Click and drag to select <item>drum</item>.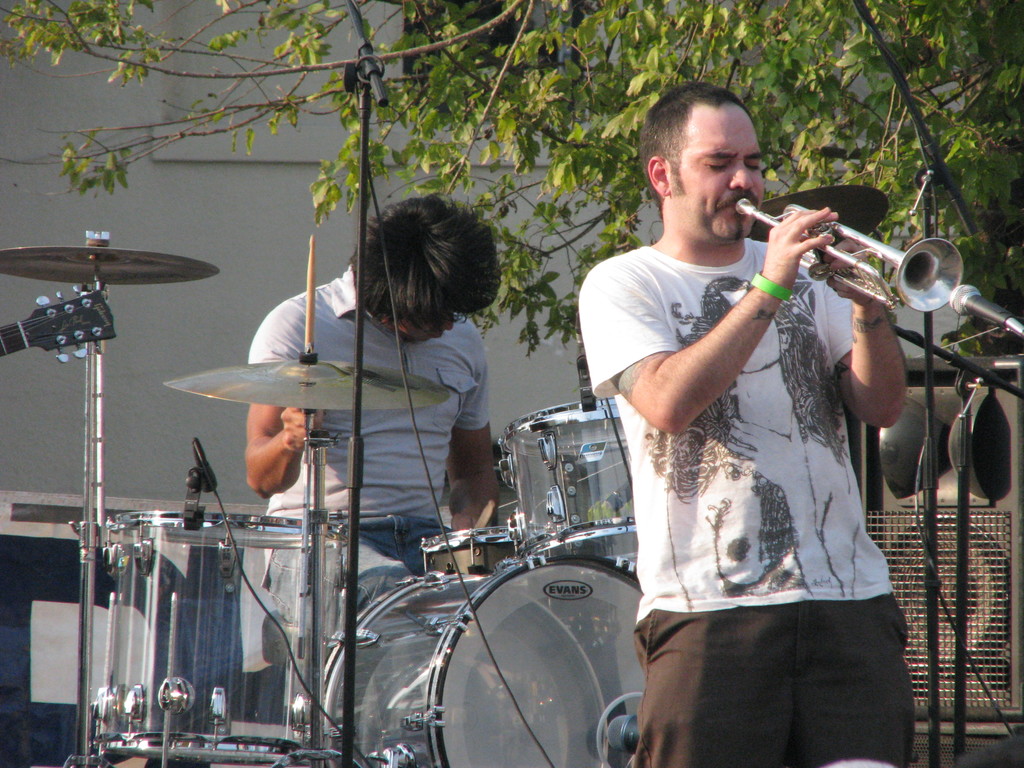
Selection: [left=502, top=398, right=625, bottom=566].
